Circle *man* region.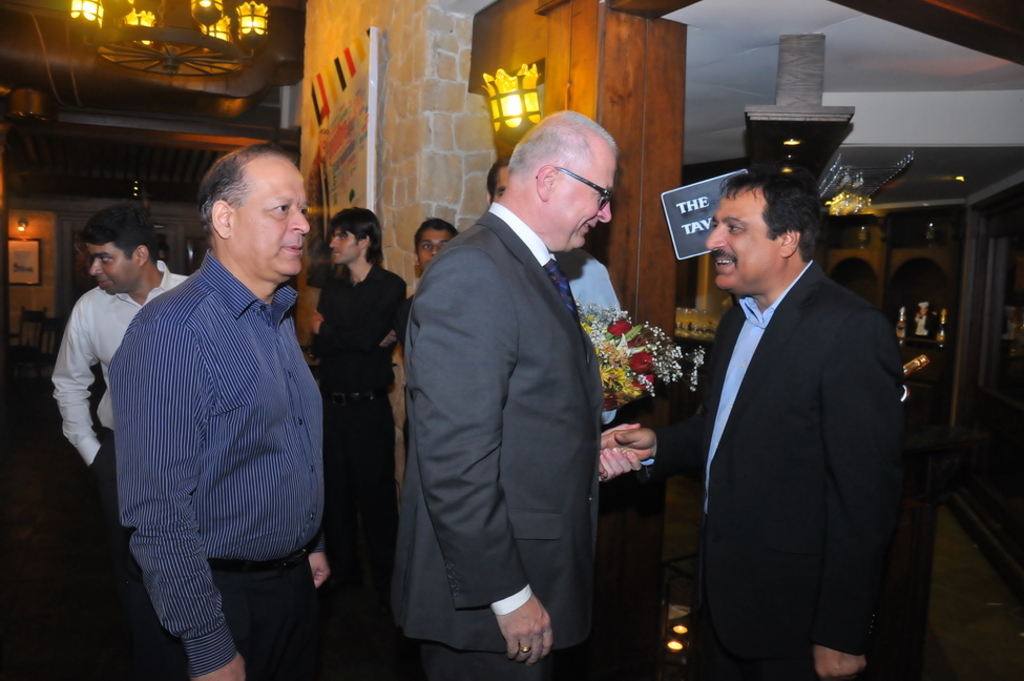
Region: [91,135,339,670].
